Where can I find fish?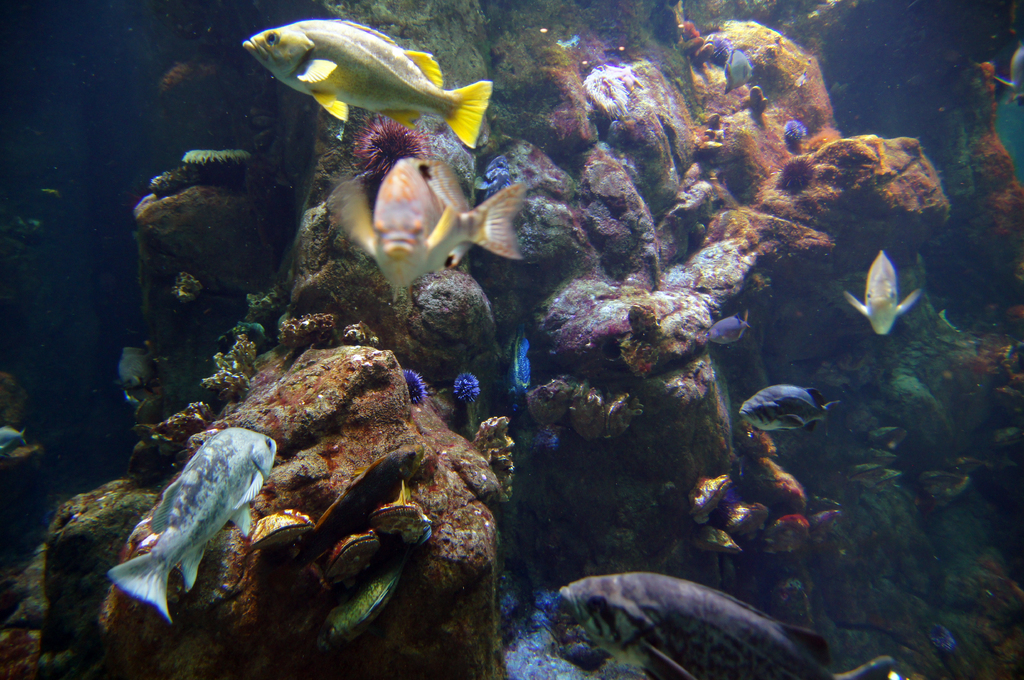
You can find it at left=739, top=379, right=842, bottom=439.
